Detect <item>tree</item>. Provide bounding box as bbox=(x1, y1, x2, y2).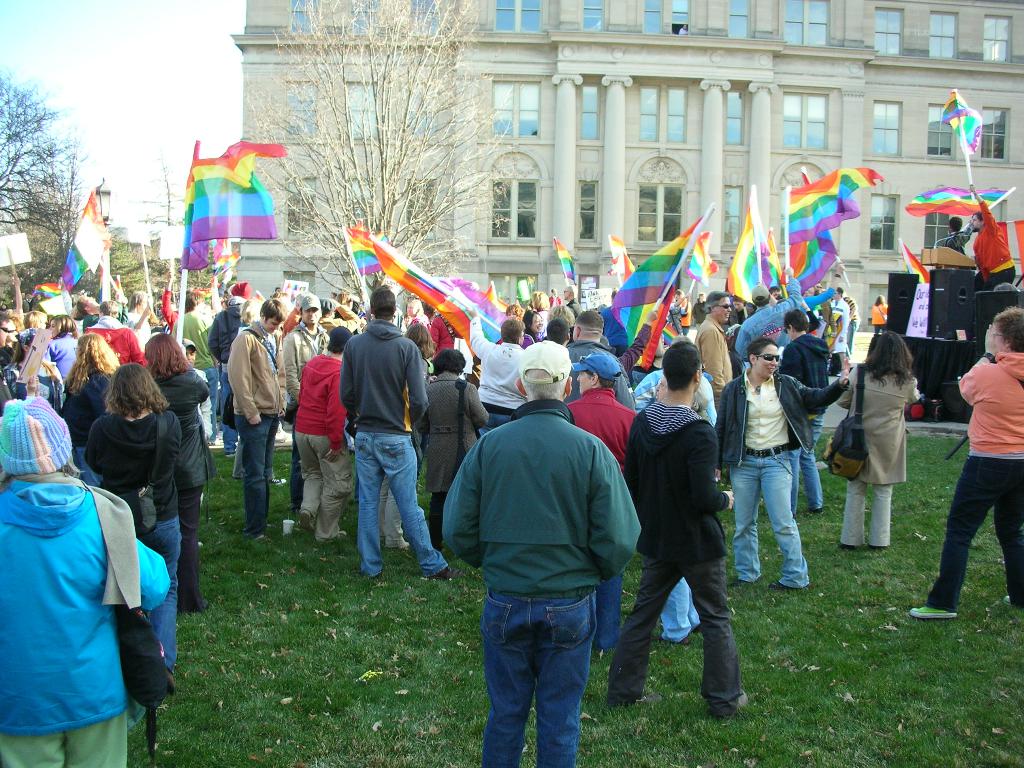
bbox=(133, 160, 215, 289).
